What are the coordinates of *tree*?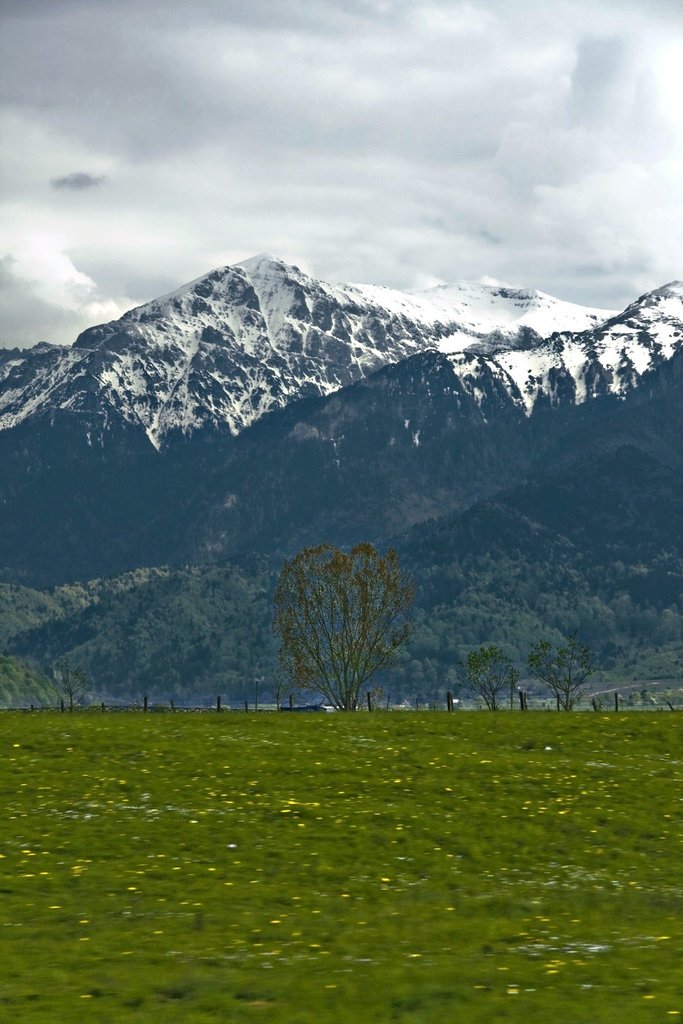
451/634/521/707.
